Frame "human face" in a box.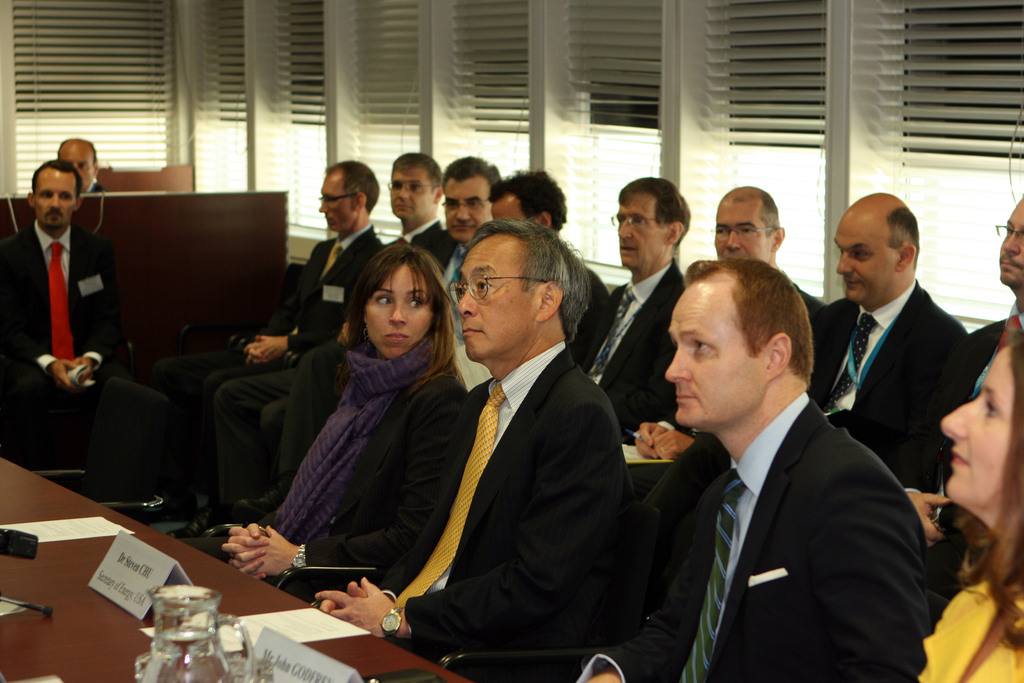
x1=712, y1=202, x2=772, y2=257.
